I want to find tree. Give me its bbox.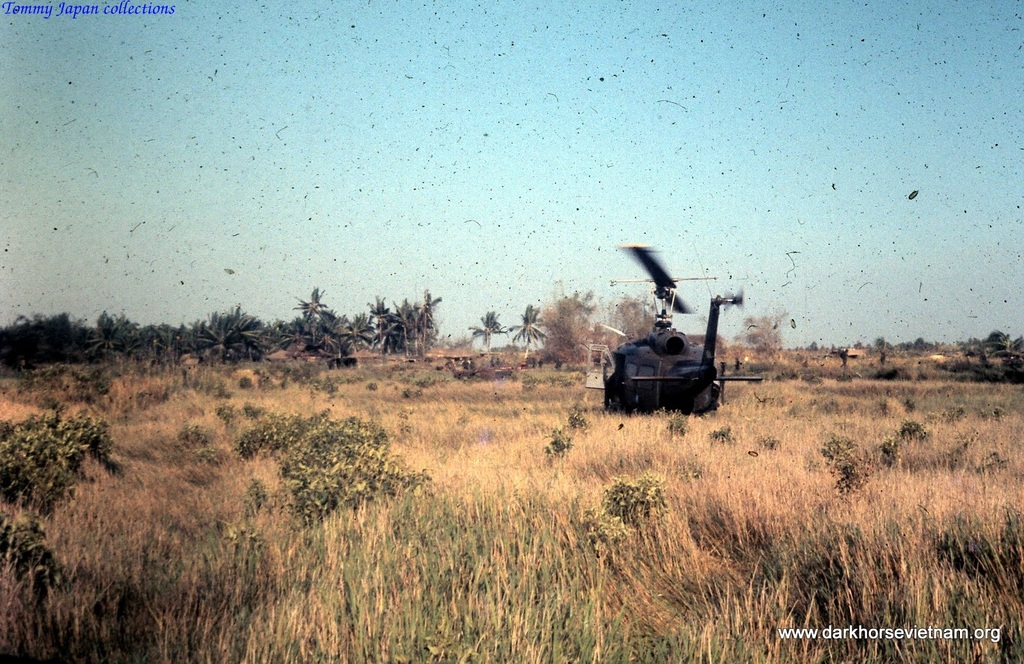
region(298, 287, 353, 344).
